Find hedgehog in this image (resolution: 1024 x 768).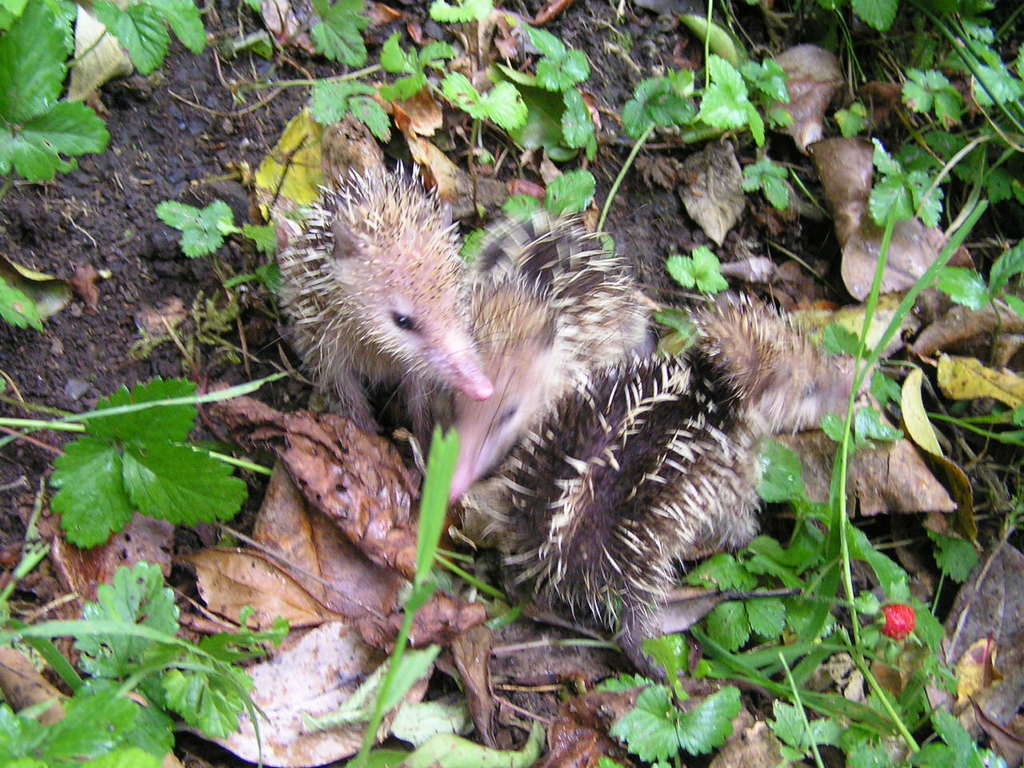
pyautogui.locateOnScreen(478, 286, 862, 681).
